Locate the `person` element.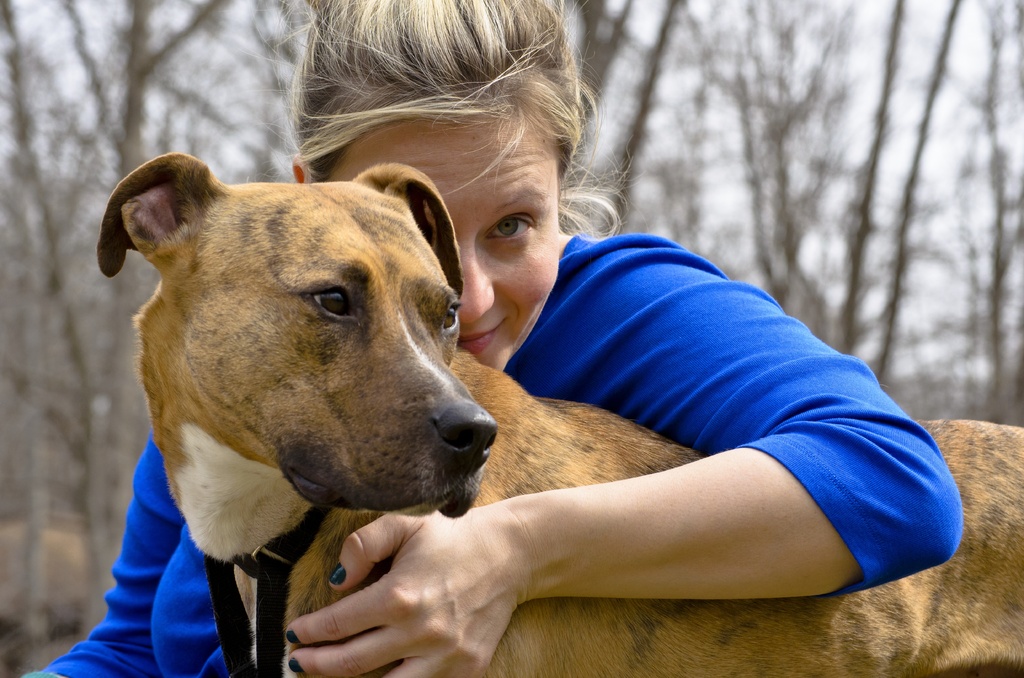
Element bbox: bbox=[49, 67, 860, 677].
